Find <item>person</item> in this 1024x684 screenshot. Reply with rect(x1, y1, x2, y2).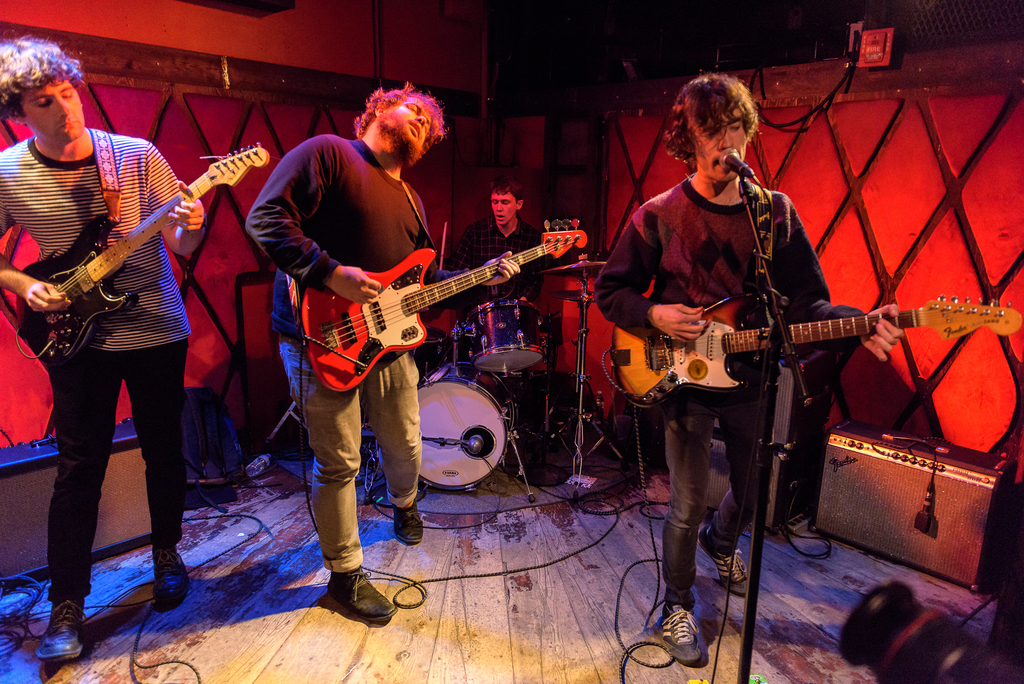
rect(448, 175, 584, 491).
